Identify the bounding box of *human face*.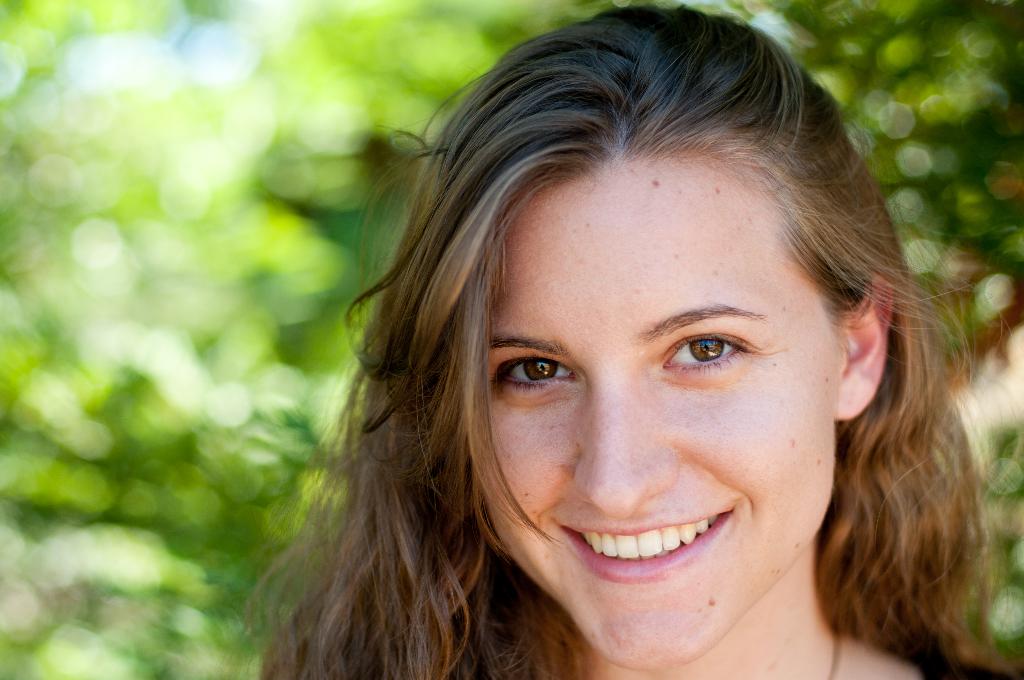
467/163/838/670.
